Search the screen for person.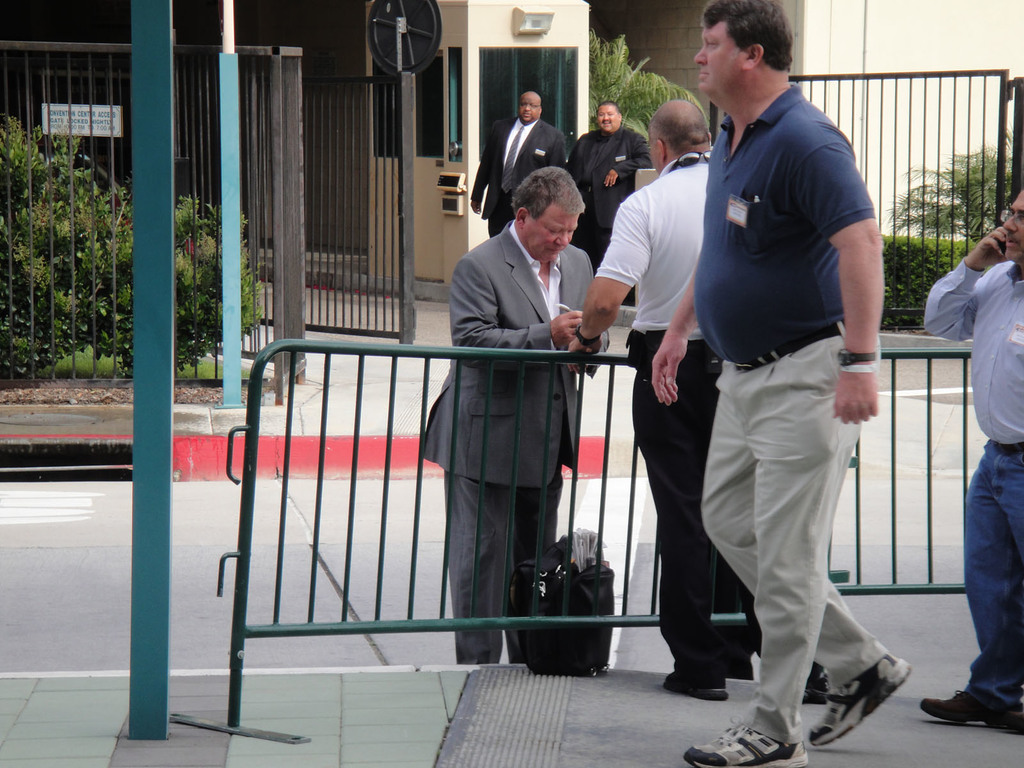
Found at 564 99 657 277.
